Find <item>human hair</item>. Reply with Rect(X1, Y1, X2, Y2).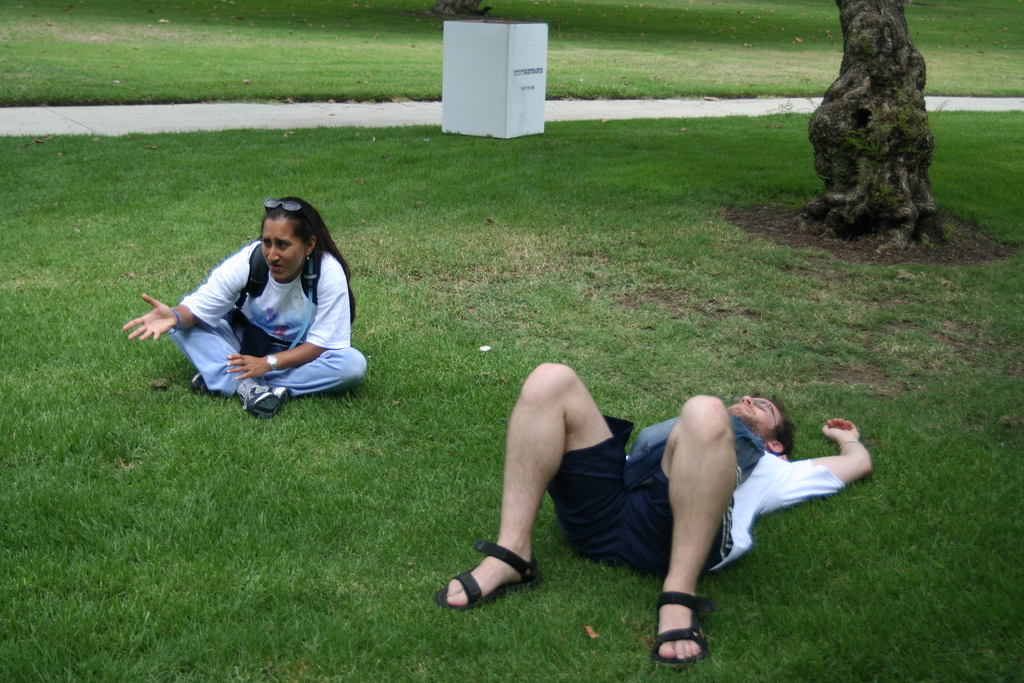
Rect(236, 200, 317, 289).
